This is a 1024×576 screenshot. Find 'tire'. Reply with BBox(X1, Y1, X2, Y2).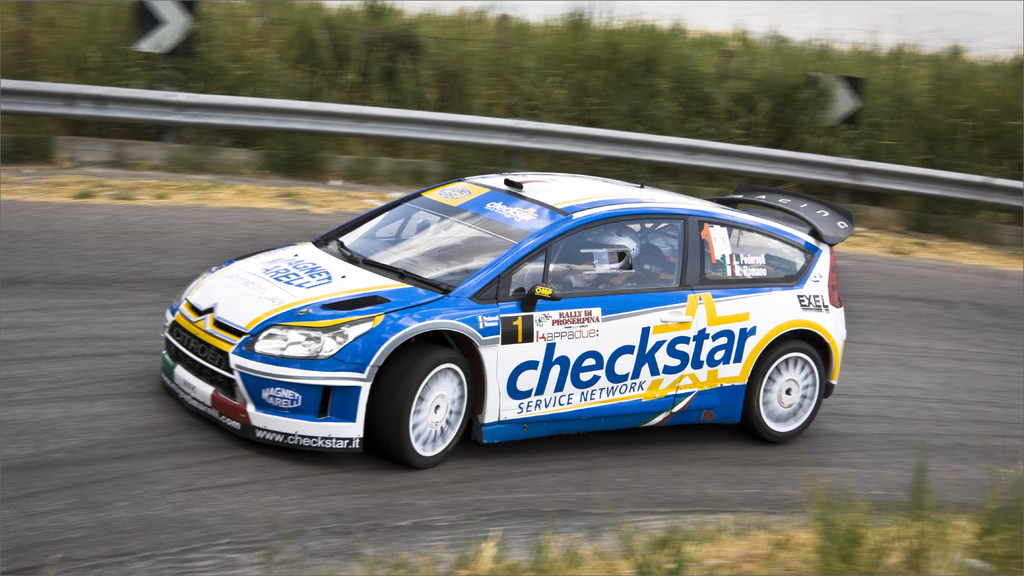
BBox(370, 348, 473, 463).
